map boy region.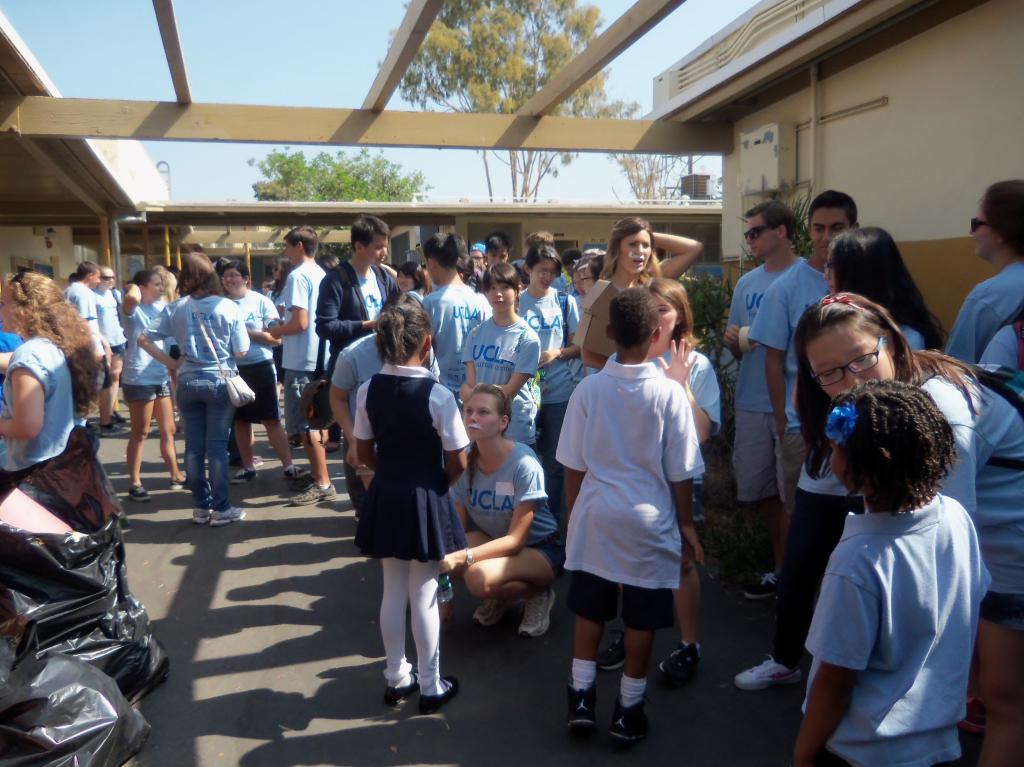
Mapped to [552,284,704,738].
